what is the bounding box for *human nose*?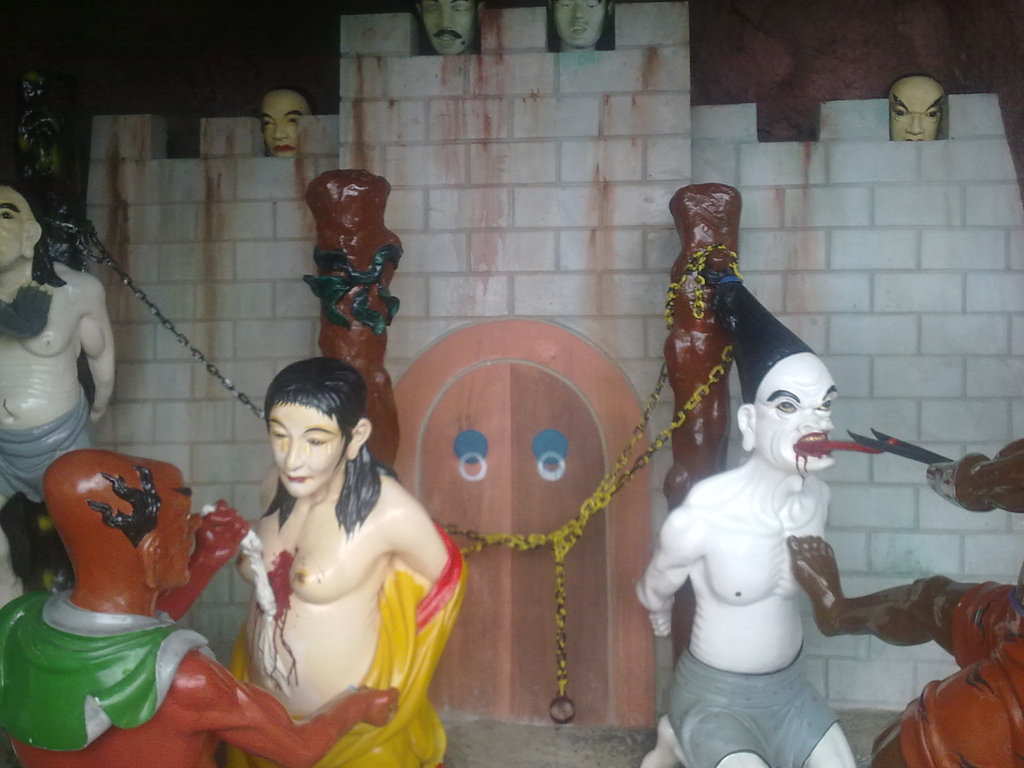
(191, 516, 202, 532).
